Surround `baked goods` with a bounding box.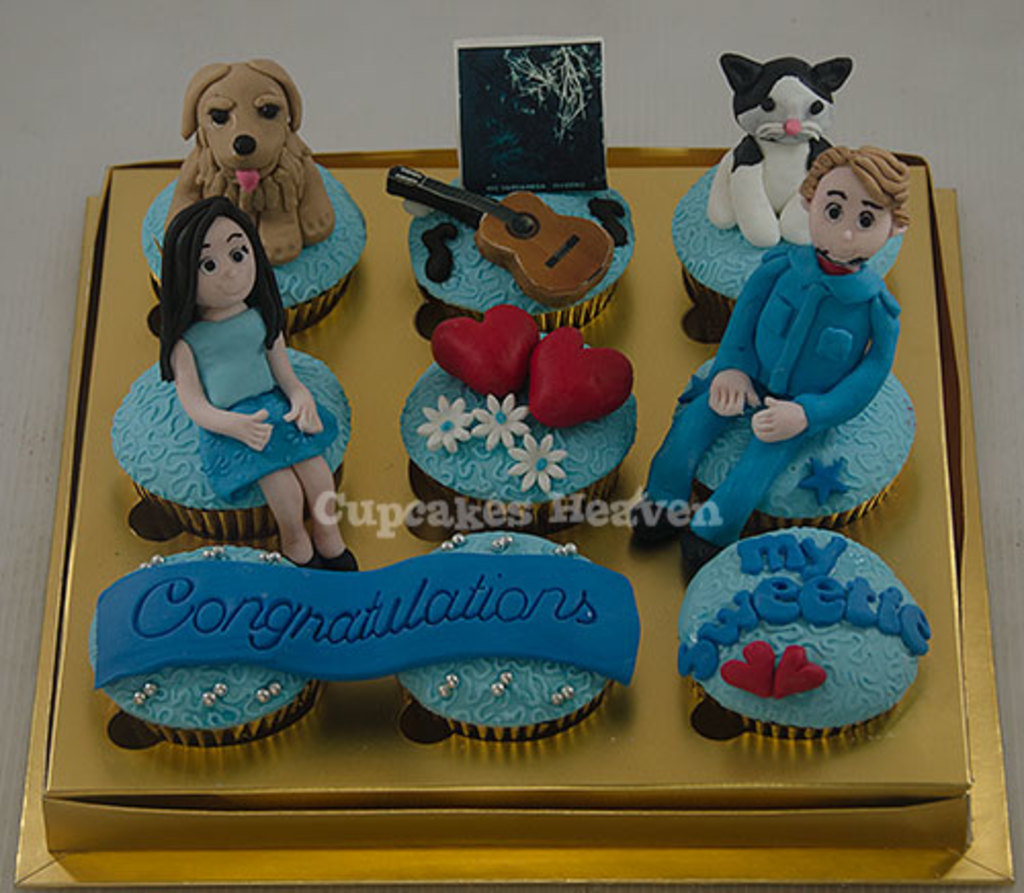
<box>391,303,641,530</box>.
